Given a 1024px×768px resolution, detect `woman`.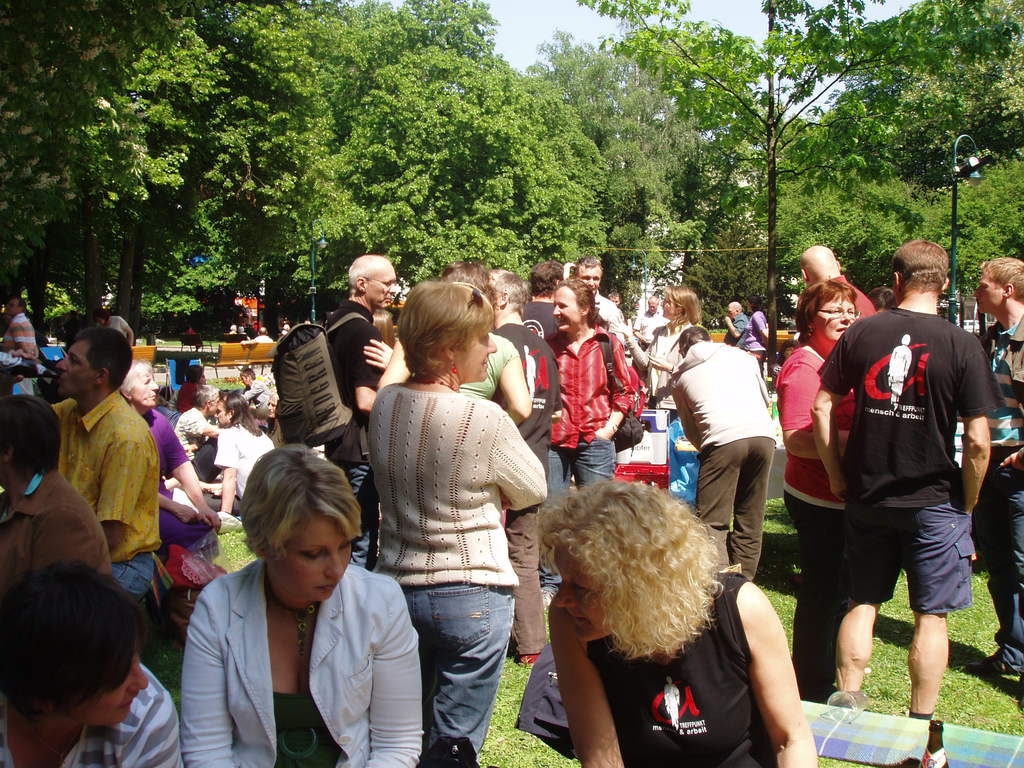
[left=177, top=444, right=433, bottom=767].
